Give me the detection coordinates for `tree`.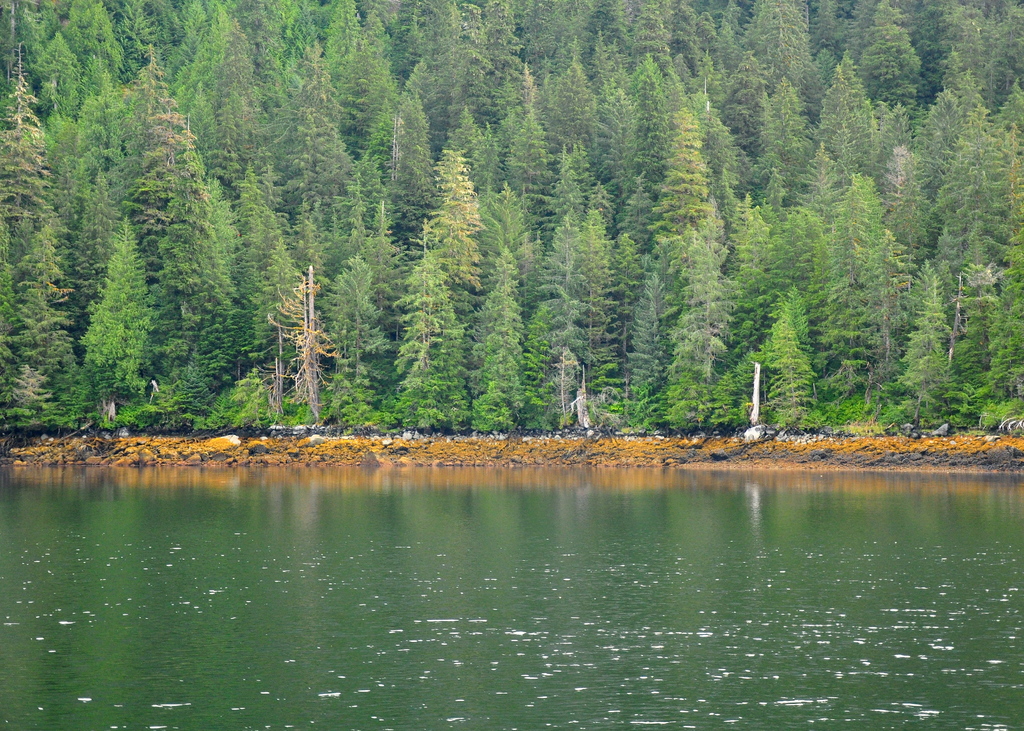
(69, 207, 153, 406).
